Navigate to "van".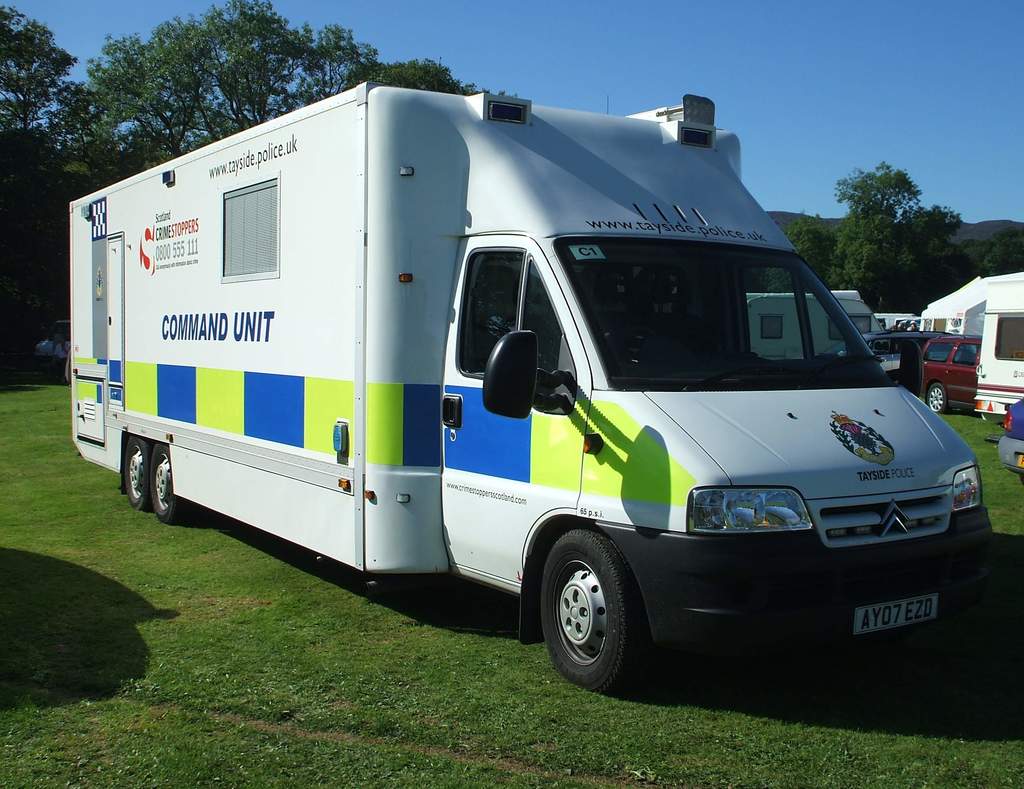
Navigation target: region(916, 275, 989, 334).
